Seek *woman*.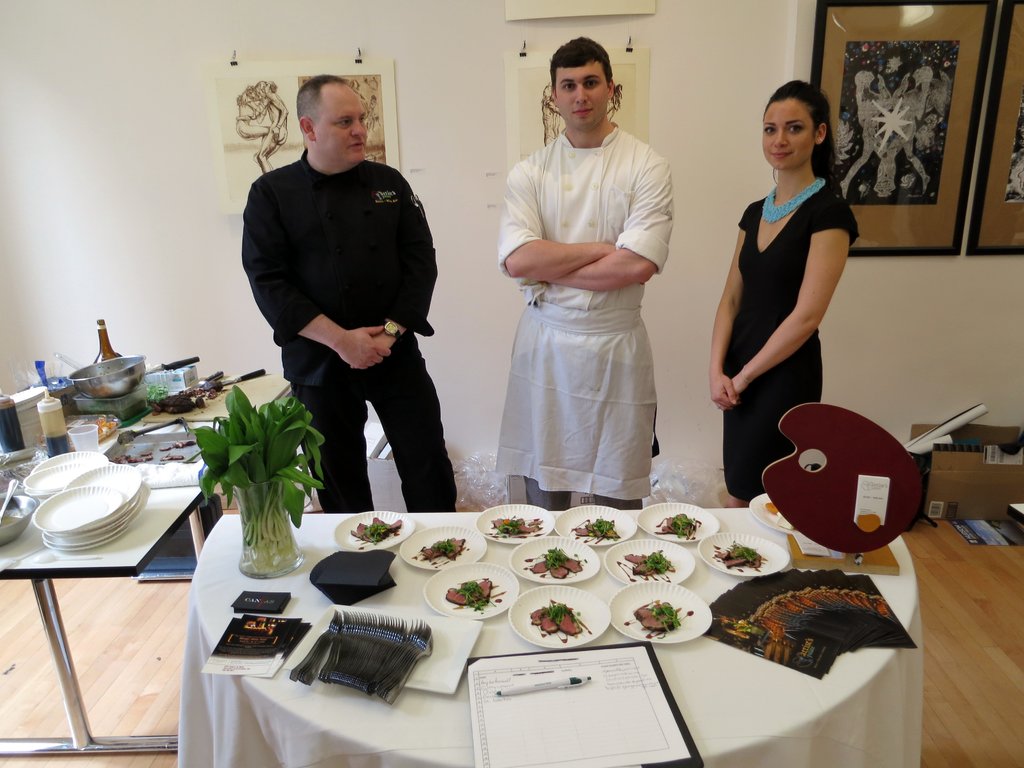
box=[235, 80, 272, 163].
